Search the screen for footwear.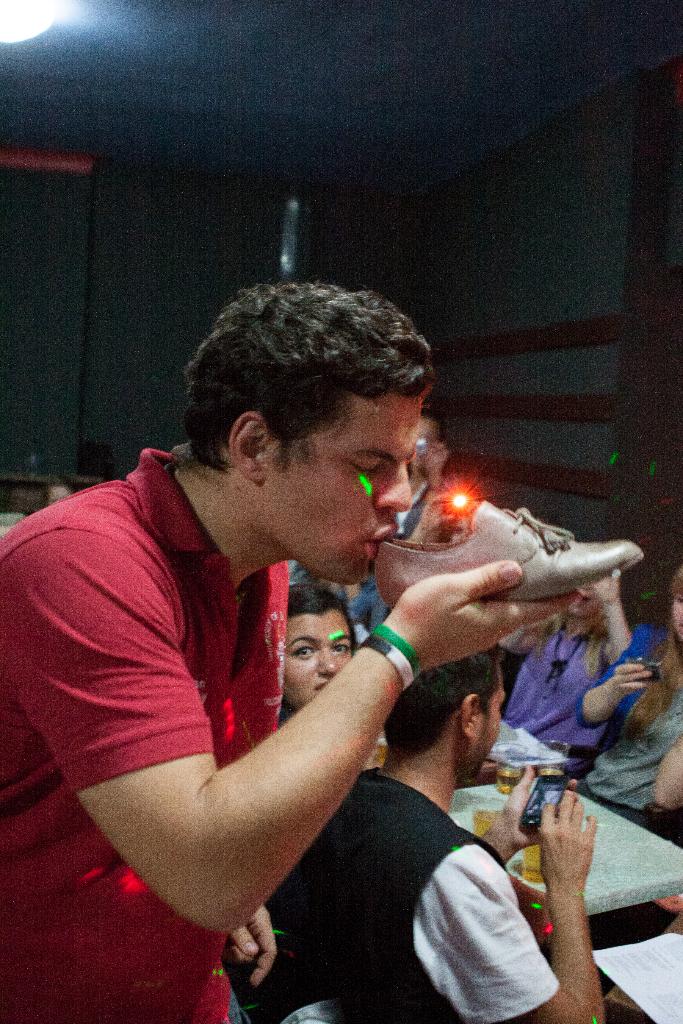
Found at left=413, top=506, right=649, bottom=625.
